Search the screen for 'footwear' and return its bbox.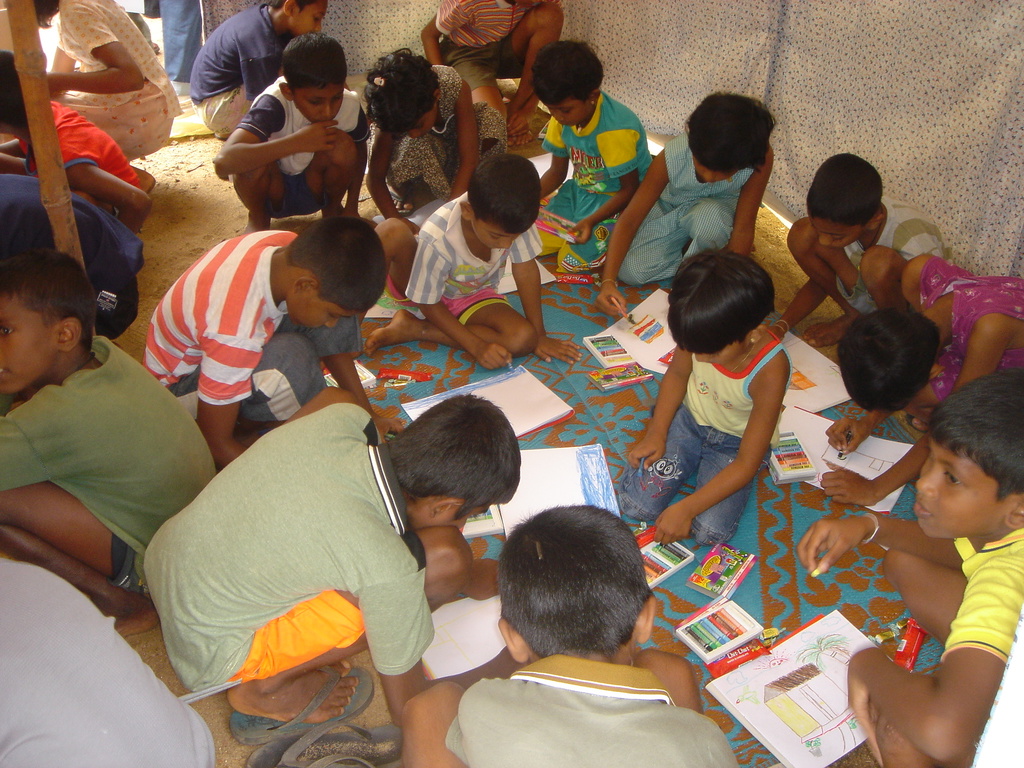
Found: detection(239, 729, 409, 767).
